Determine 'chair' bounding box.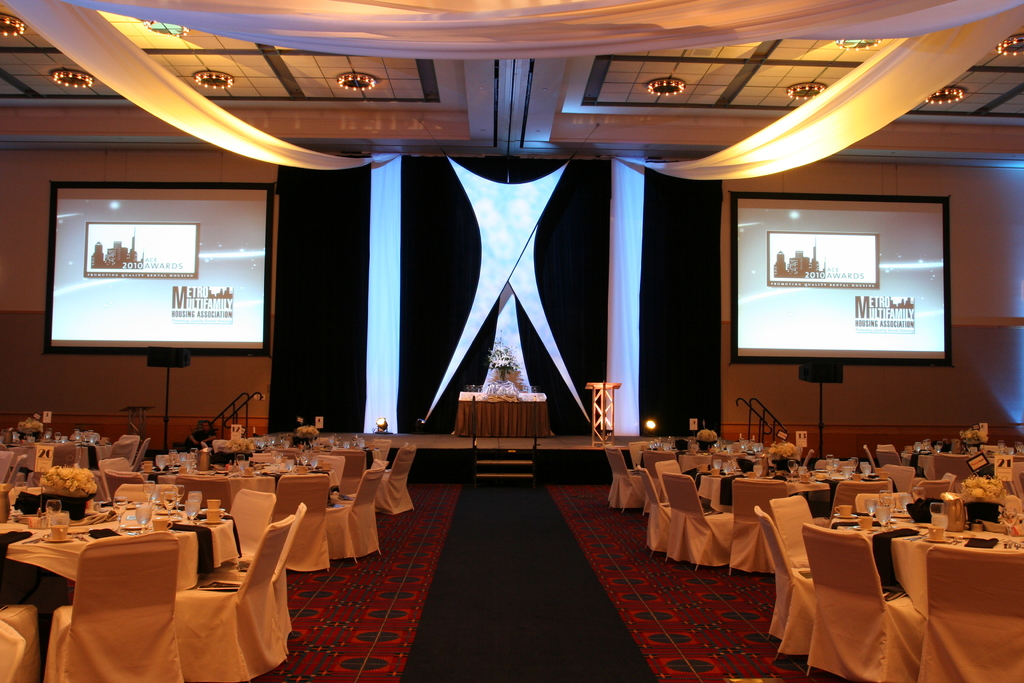
Determined: 879,443,901,457.
